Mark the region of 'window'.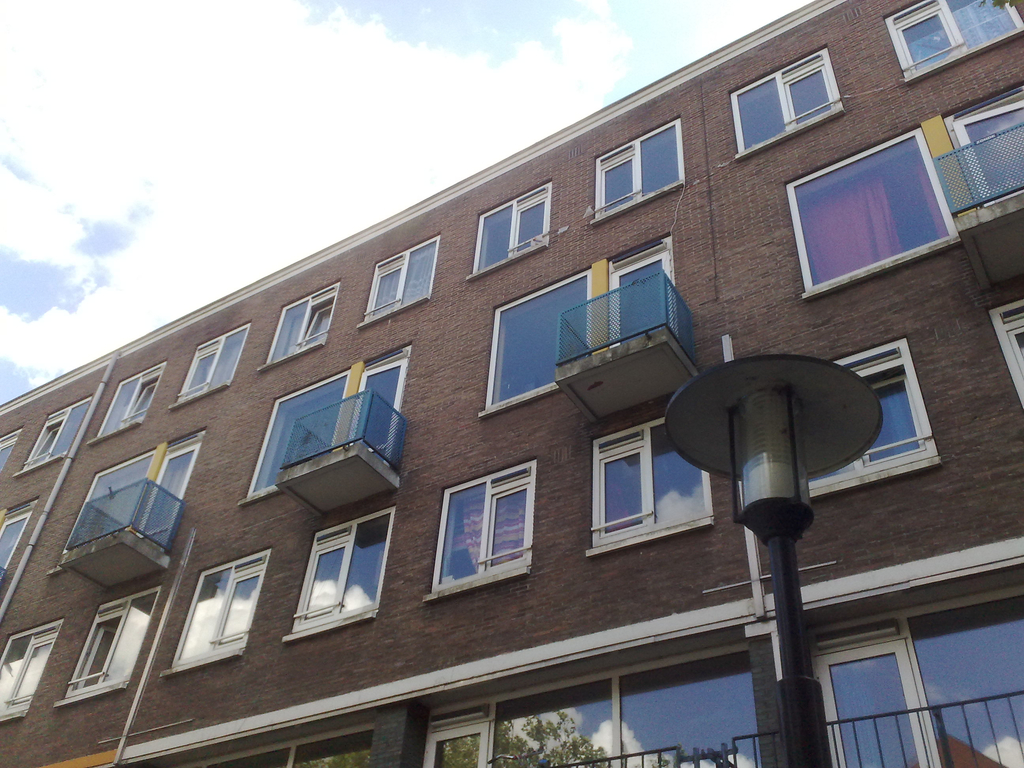
Region: <region>427, 459, 541, 596</region>.
